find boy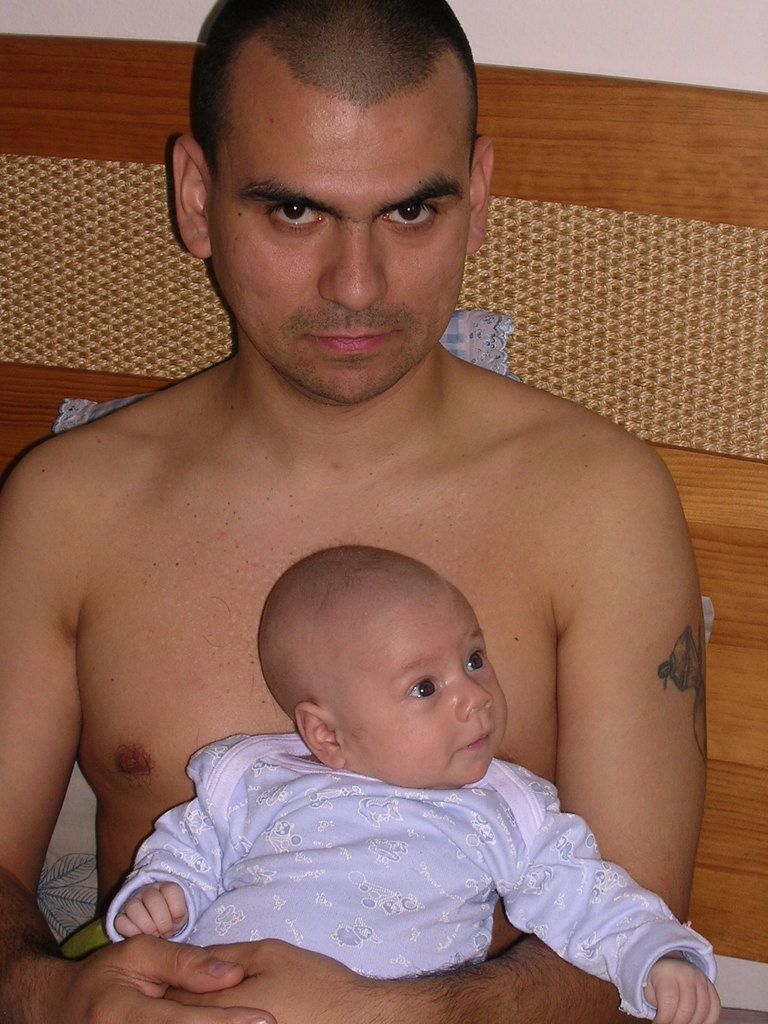
left=113, top=515, right=657, bottom=998
